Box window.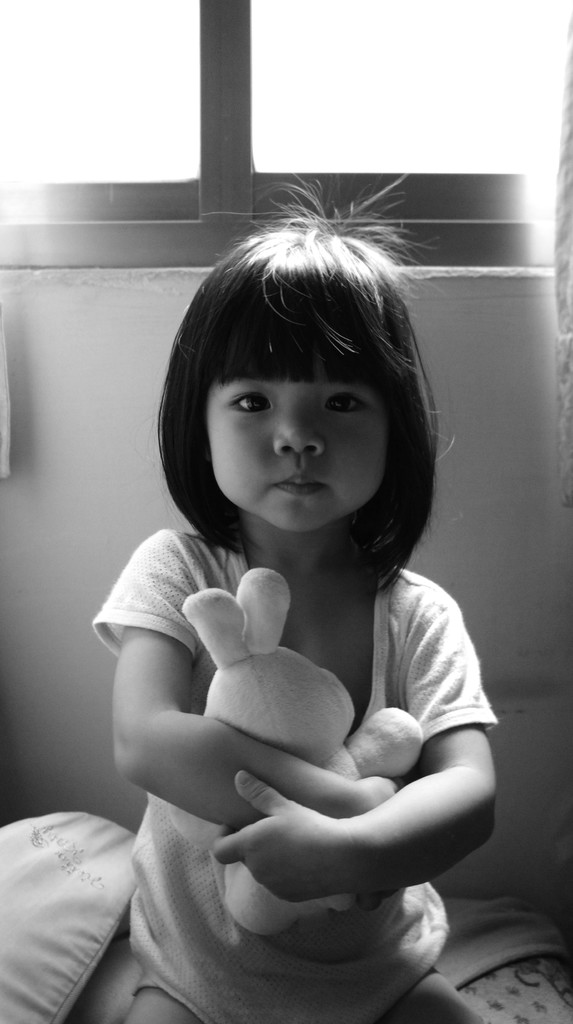
(x1=0, y1=0, x2=572, y2=271).
